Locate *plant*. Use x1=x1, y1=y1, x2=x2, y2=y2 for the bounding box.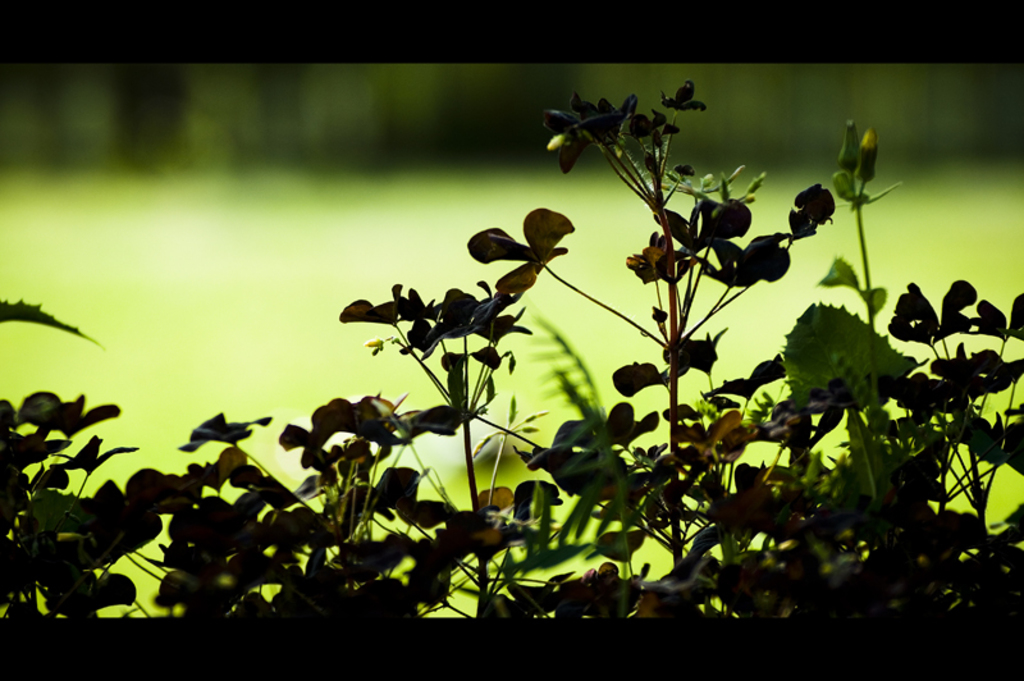
x1=0, y1=390, x2=165, y2=626.
